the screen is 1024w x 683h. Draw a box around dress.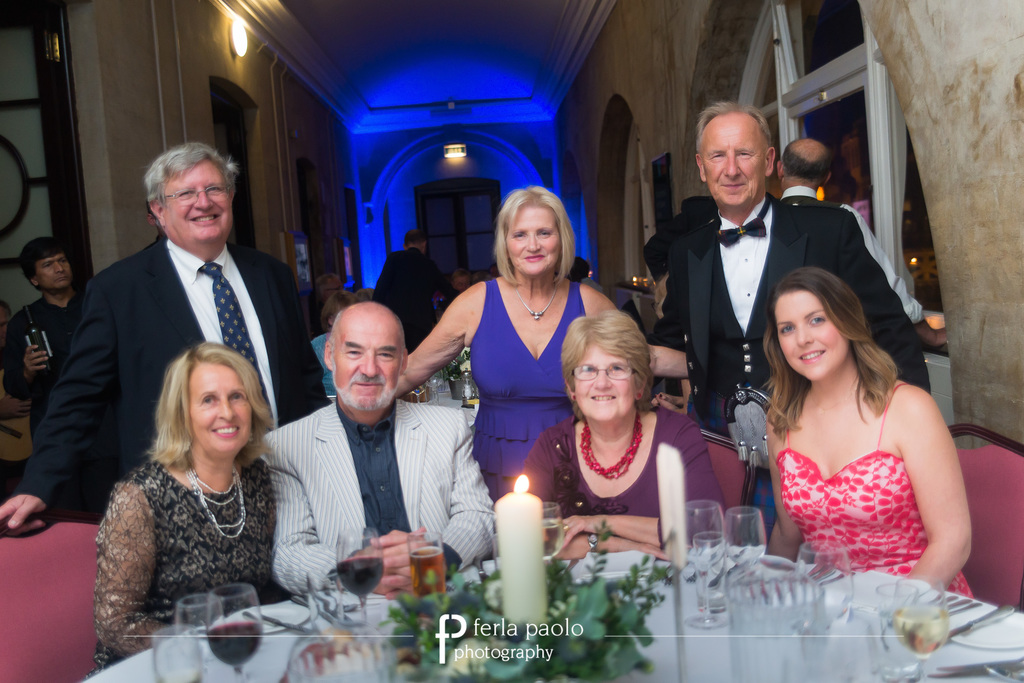
box(83, 458, 276, 680).
